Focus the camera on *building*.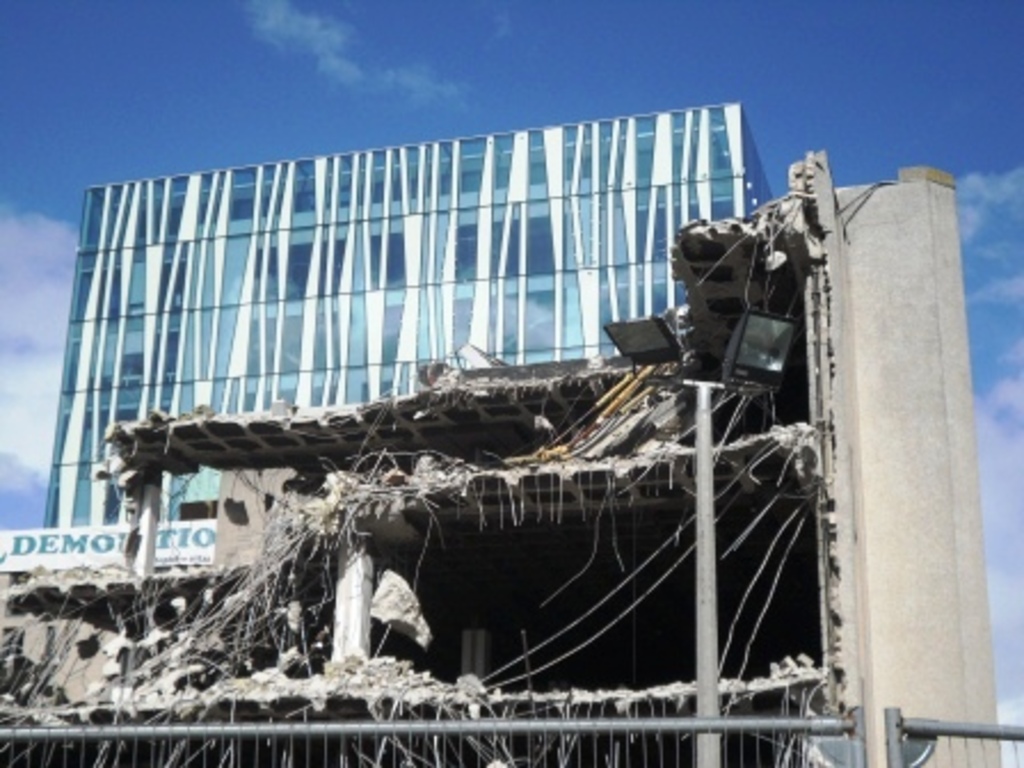
Focus region: (0, 103, 1003, 766).
